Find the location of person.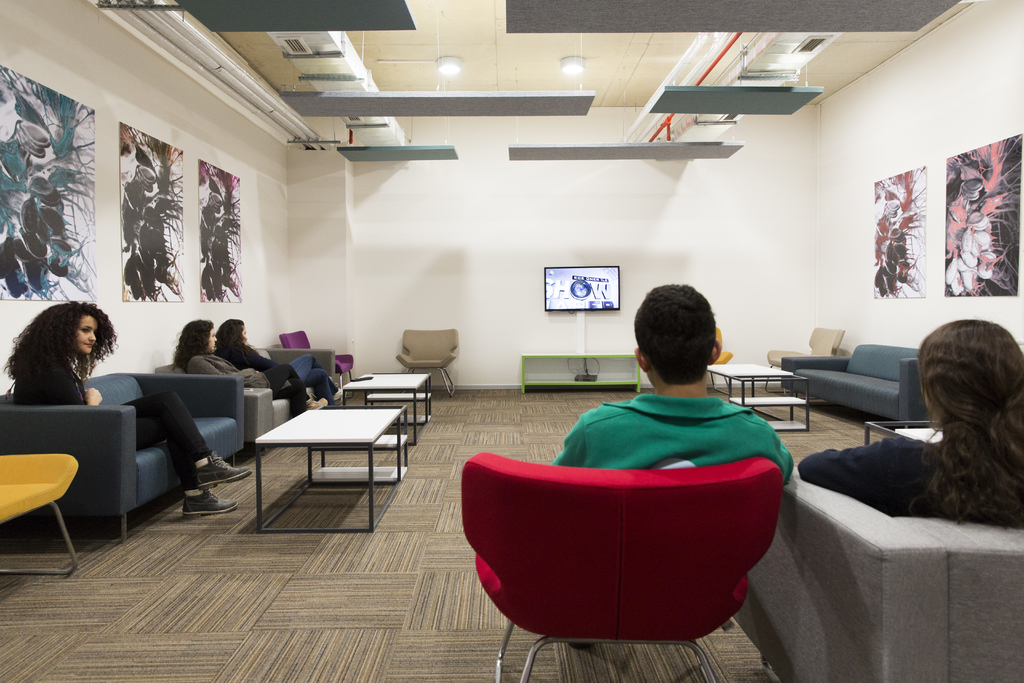
Location: l=6, t=302, r=253, b=514.
